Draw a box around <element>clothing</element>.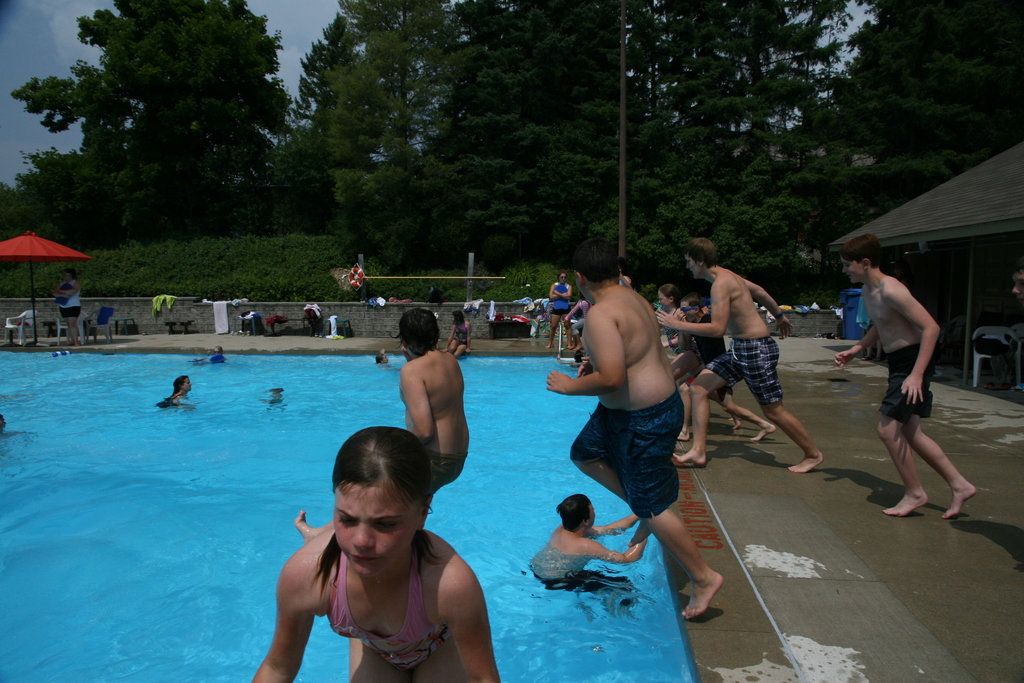
x1=529 y1=542 x2=598 y2=584.
